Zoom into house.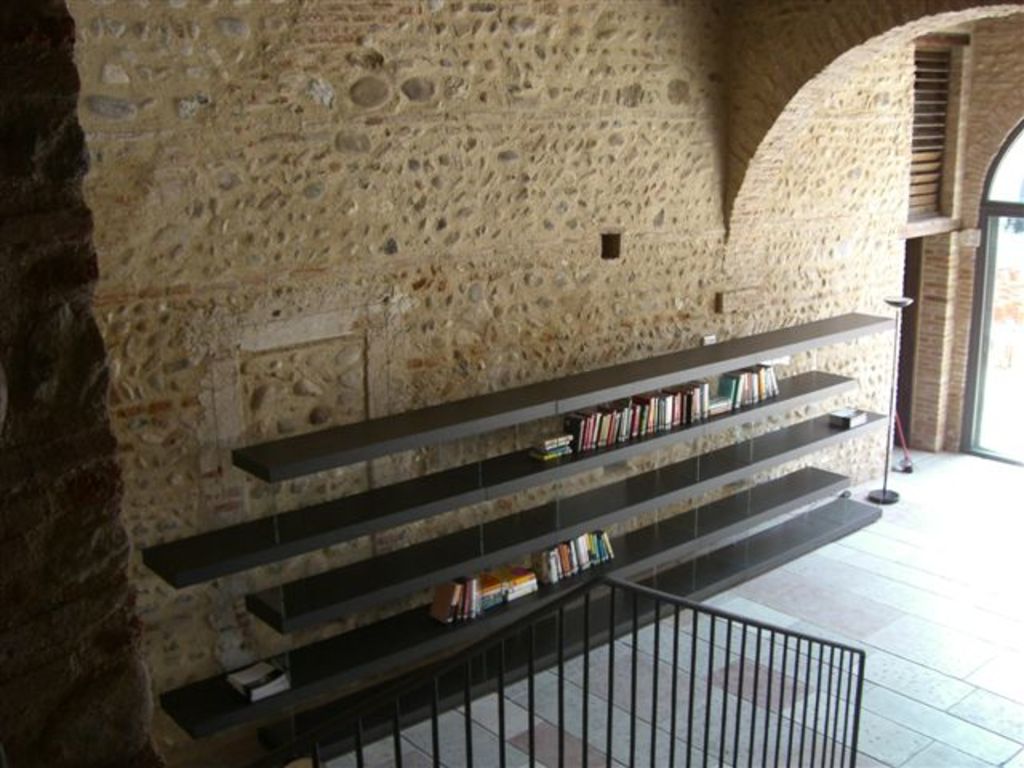
Zoom target: {"x1": 0, "y1": 0, "x2": 1023, "y2": 699}.
